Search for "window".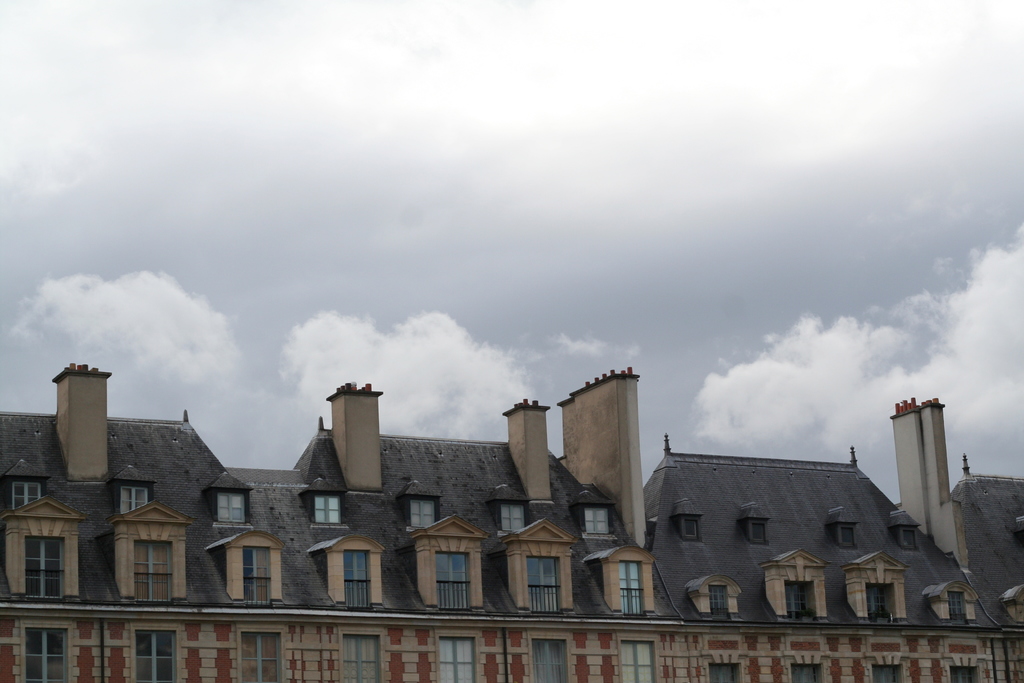
Found at bbox(953, 667, 980, 682).
